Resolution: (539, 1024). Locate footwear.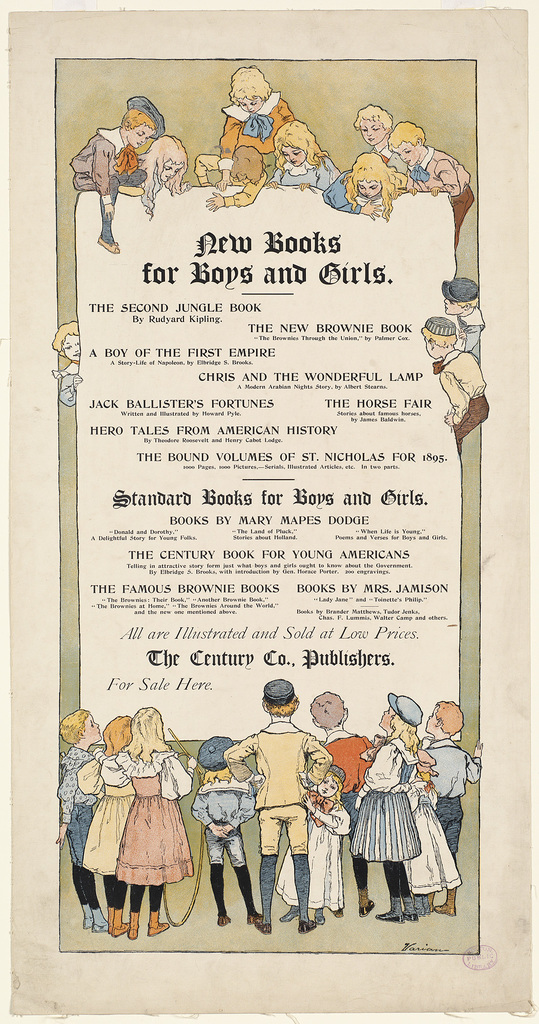
pyautogui.locateOnScreen(431, 900, 454, 918).
